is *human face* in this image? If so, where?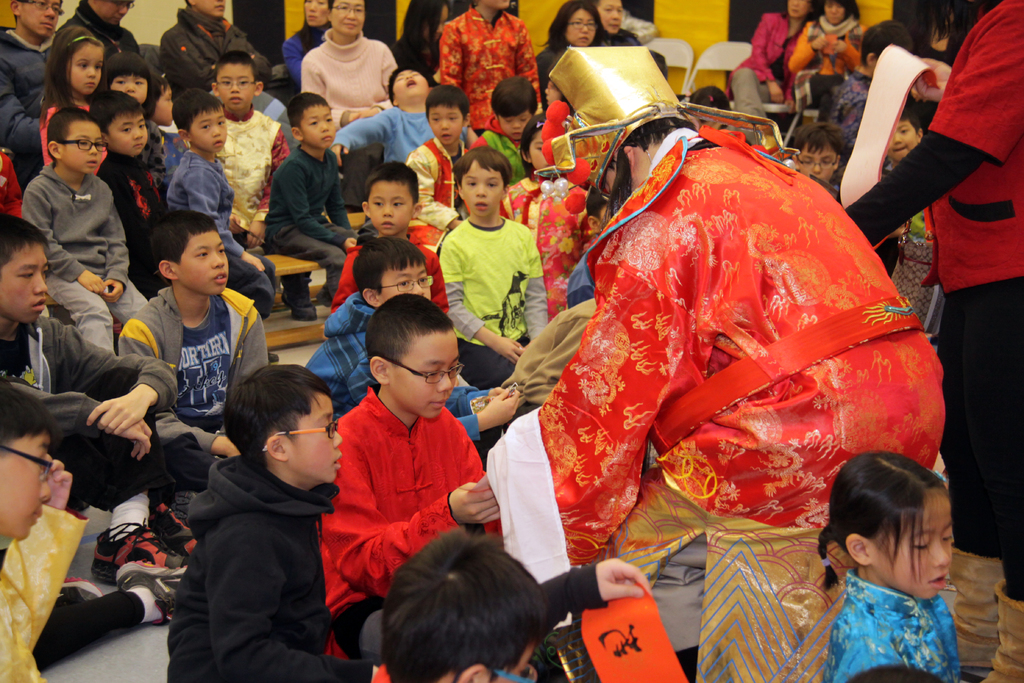
Yes, at crop(116, 78, 148, 107).
